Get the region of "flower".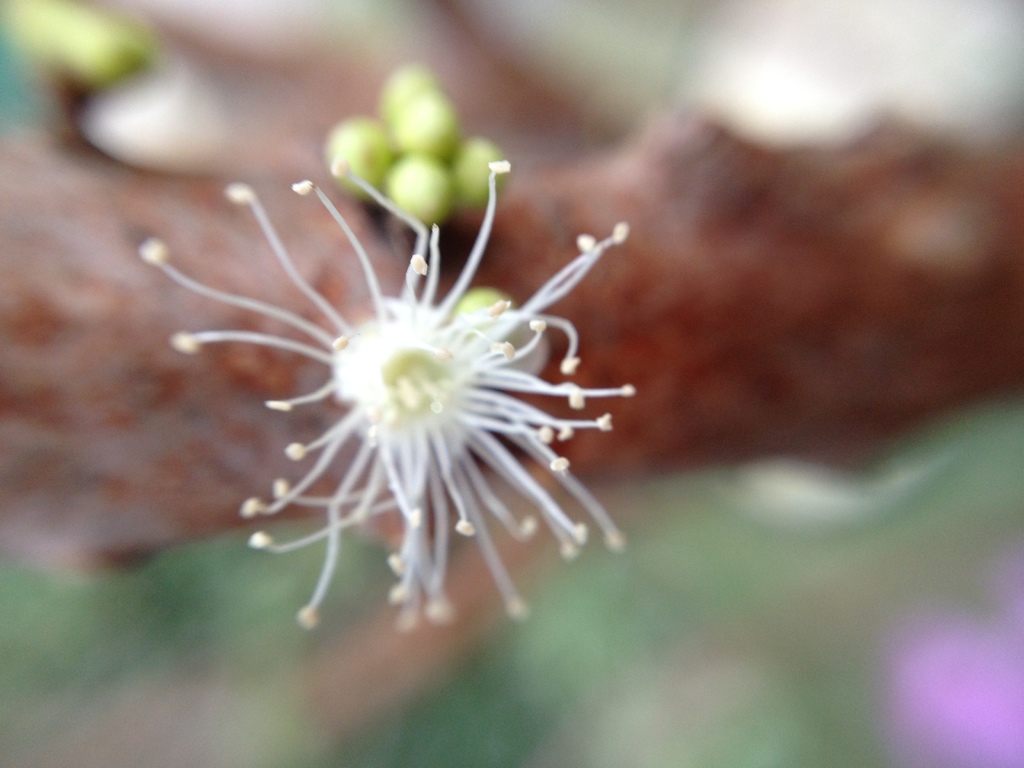
[x1=142, y1=128, x2=651, y2=645].
